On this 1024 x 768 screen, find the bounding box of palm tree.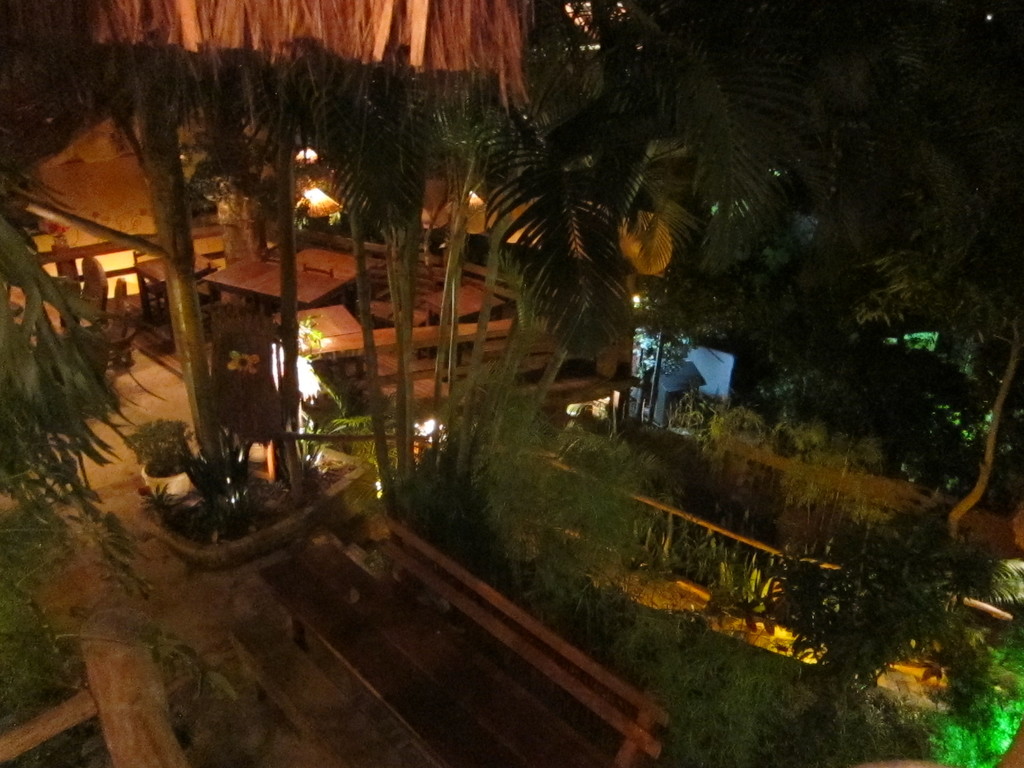
Bounding box: bbox=(726, 38, 943, 276).
